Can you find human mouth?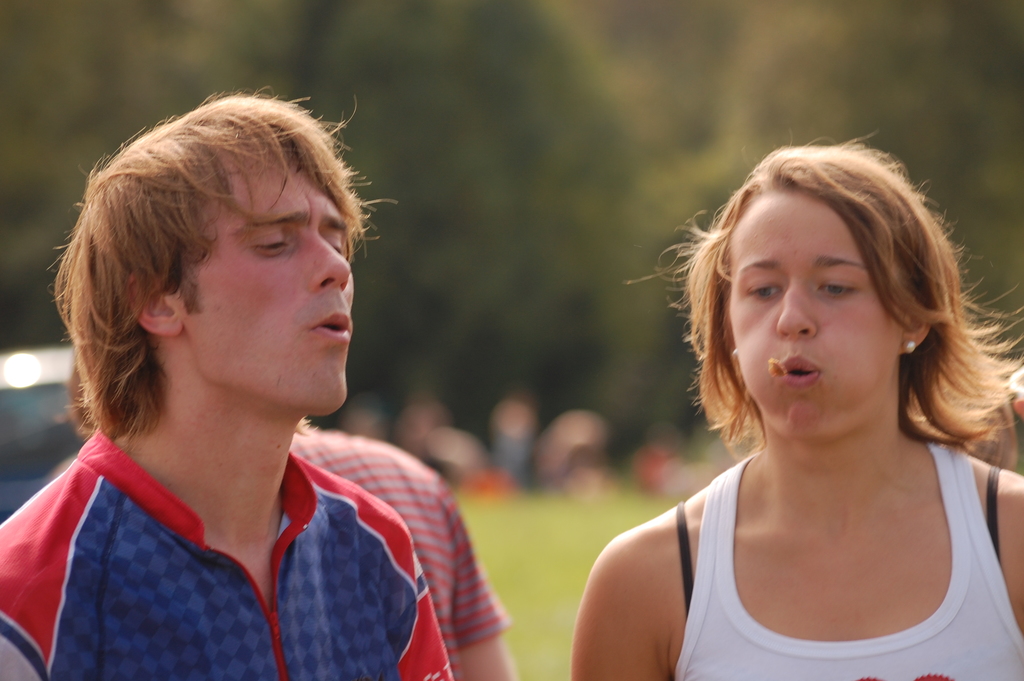
Yes, bounding box: detection(776, 356, 817, 390).
